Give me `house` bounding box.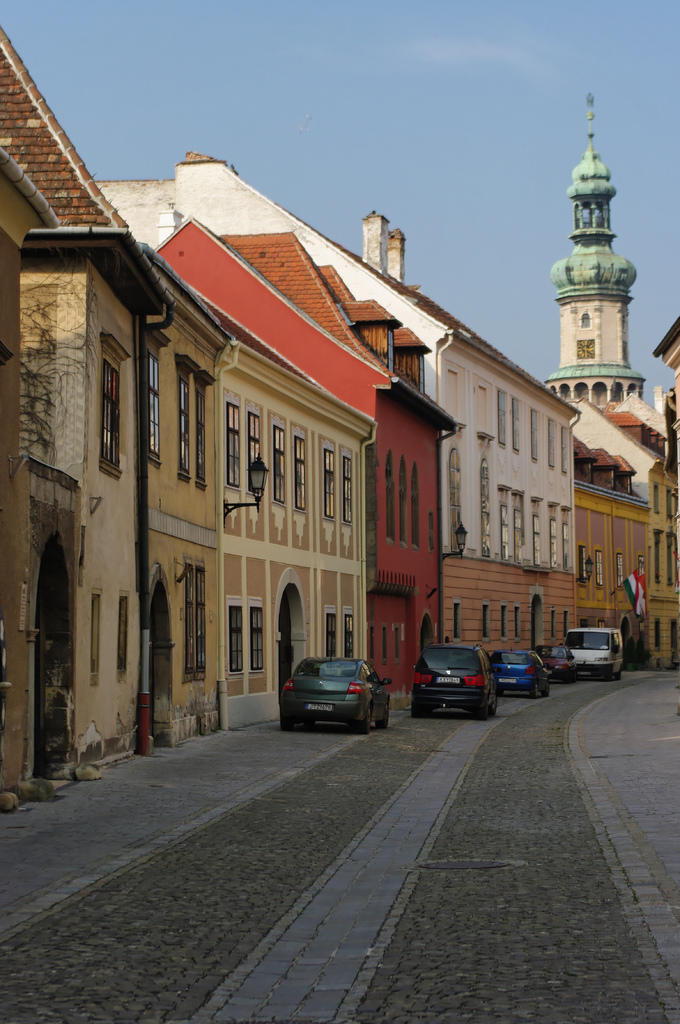
Rect(566, 442, 654, 671).
